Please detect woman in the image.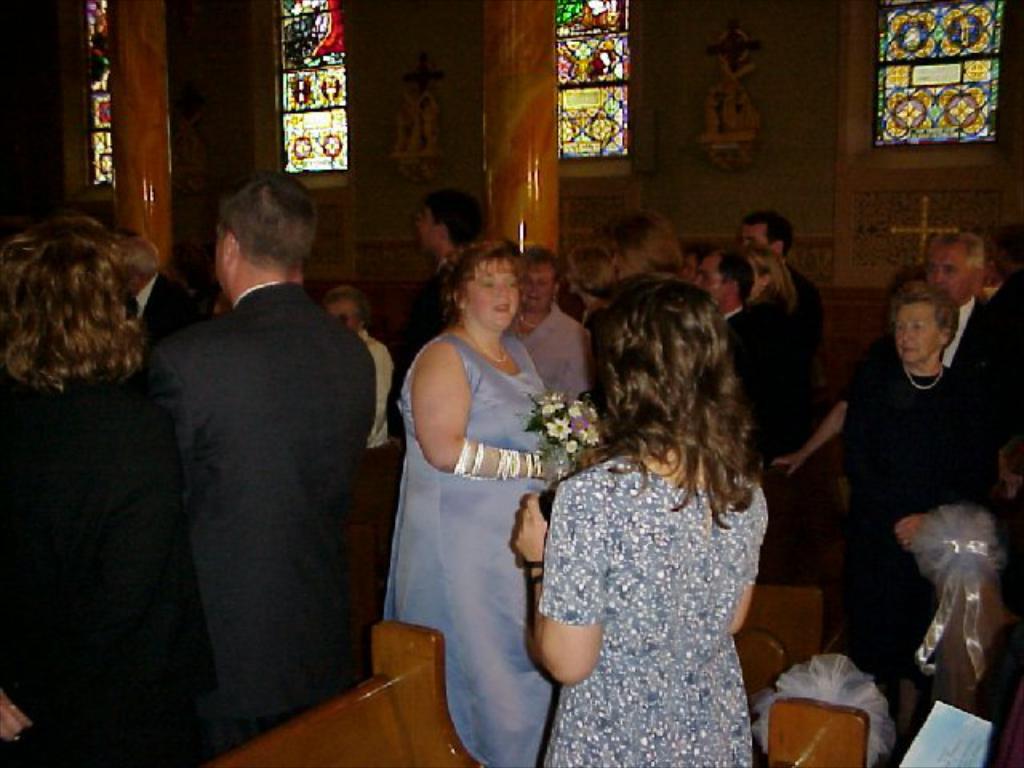
rect(509, 267, 774, 766).
